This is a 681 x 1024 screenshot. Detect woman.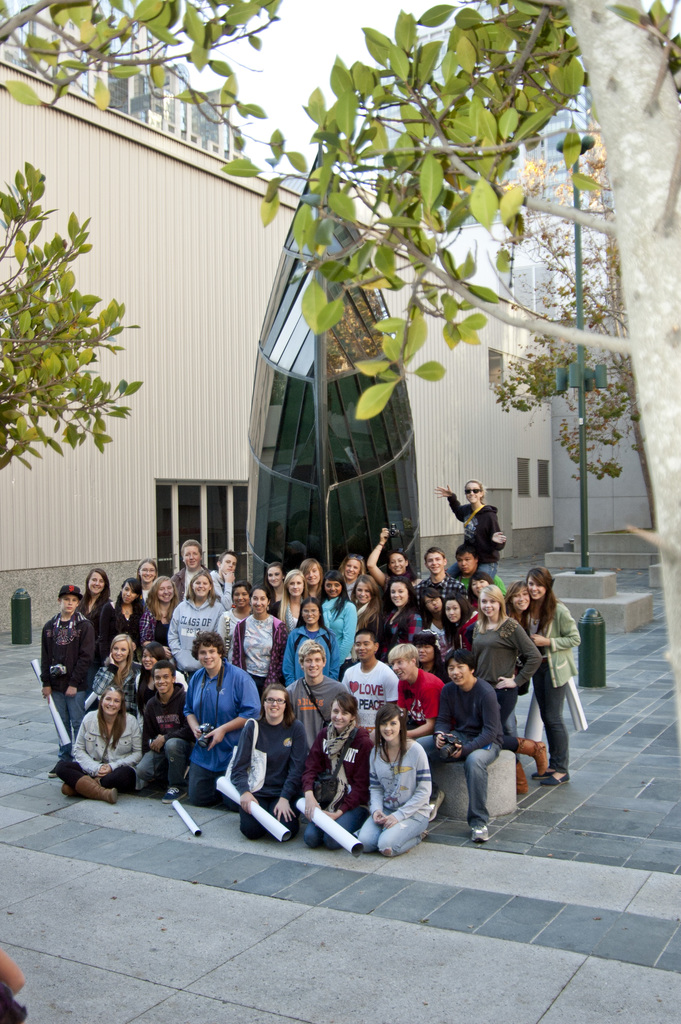
Rect(316, 566, 364, 675).
